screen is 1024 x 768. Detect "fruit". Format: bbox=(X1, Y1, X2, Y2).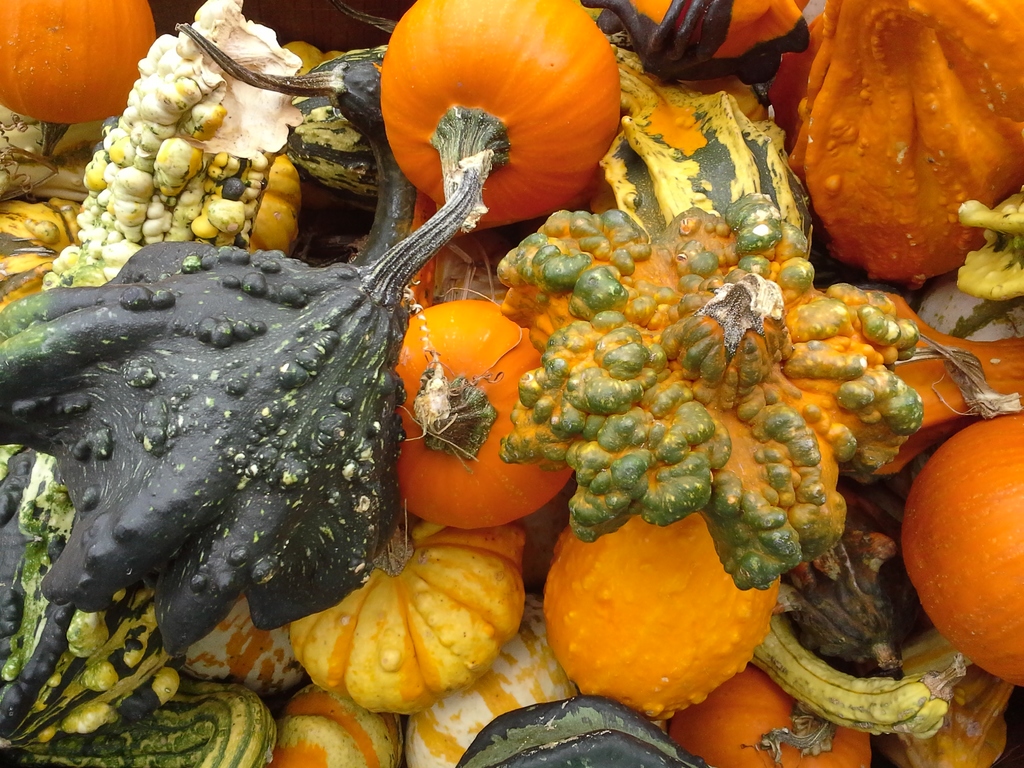
bbox=(778, 0, 1023, 292).
